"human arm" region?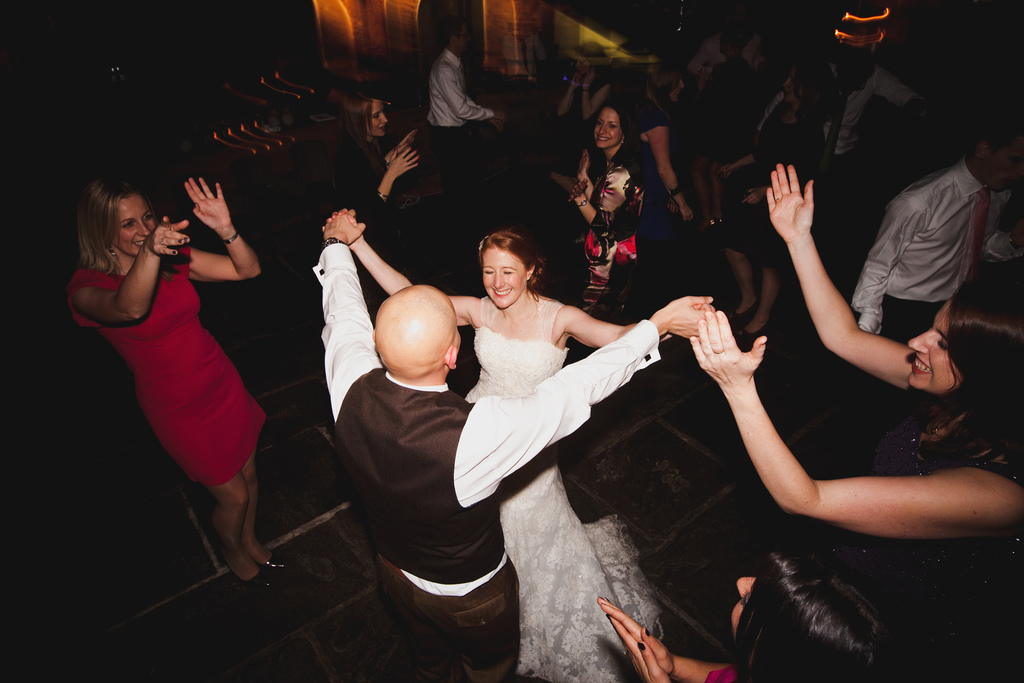
l=449, t=283, r=714, b=525
